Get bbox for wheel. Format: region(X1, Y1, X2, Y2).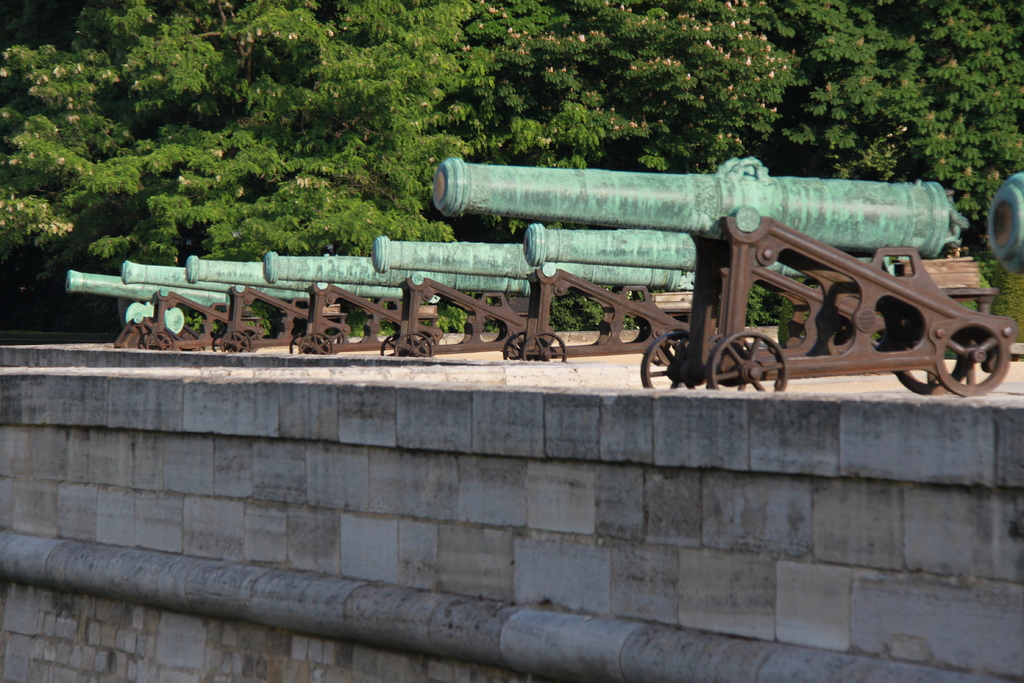
region(214, 334, 225, 350).
